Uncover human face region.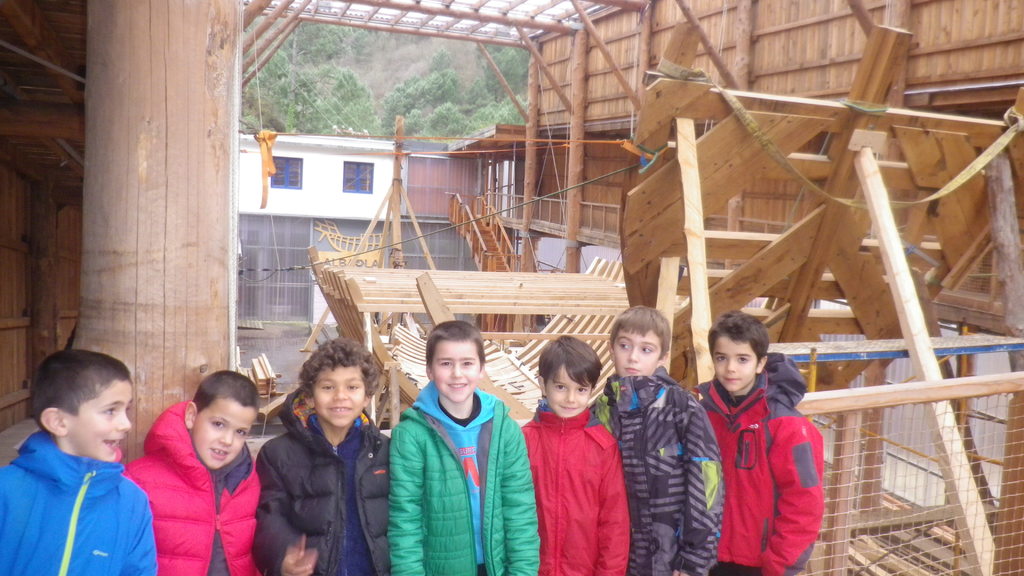
Uncovered: <box>546,369,597,419</box>.
